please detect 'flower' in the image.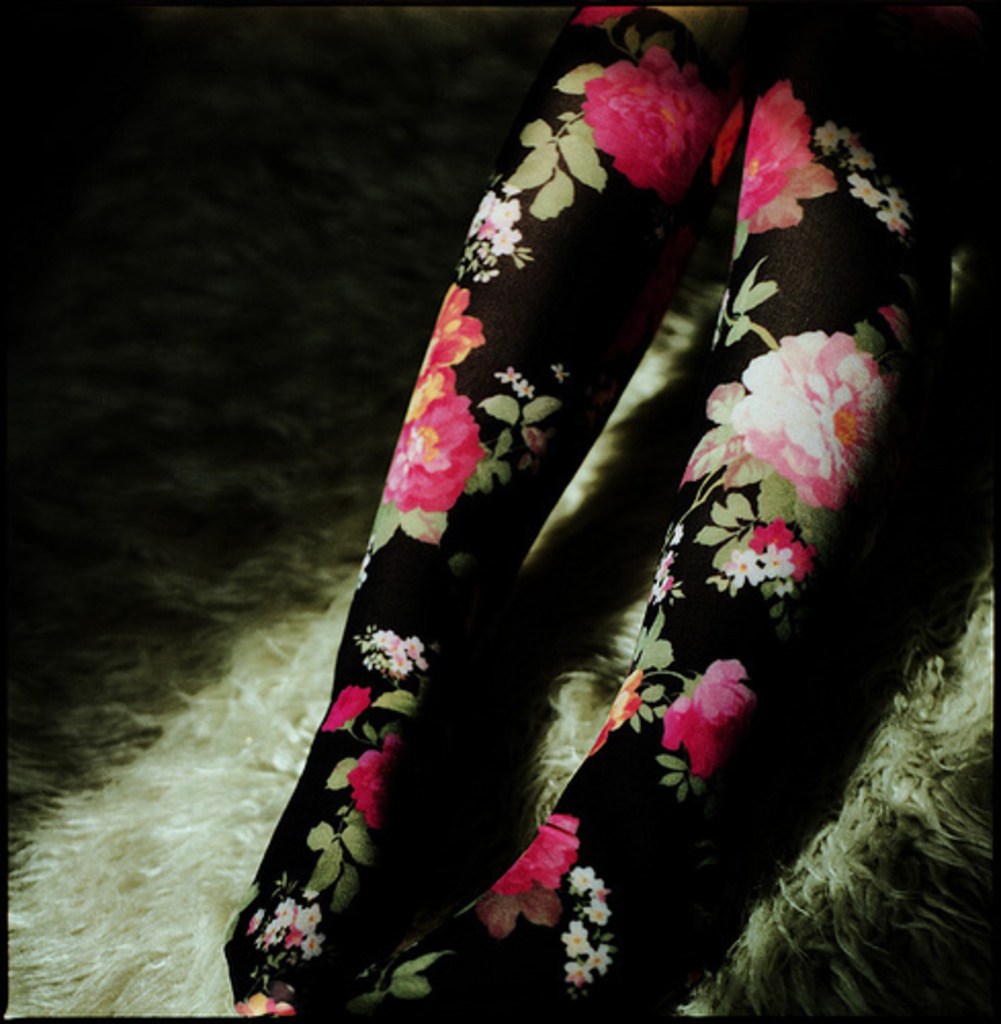
rect(489, 358, 522, 387).
